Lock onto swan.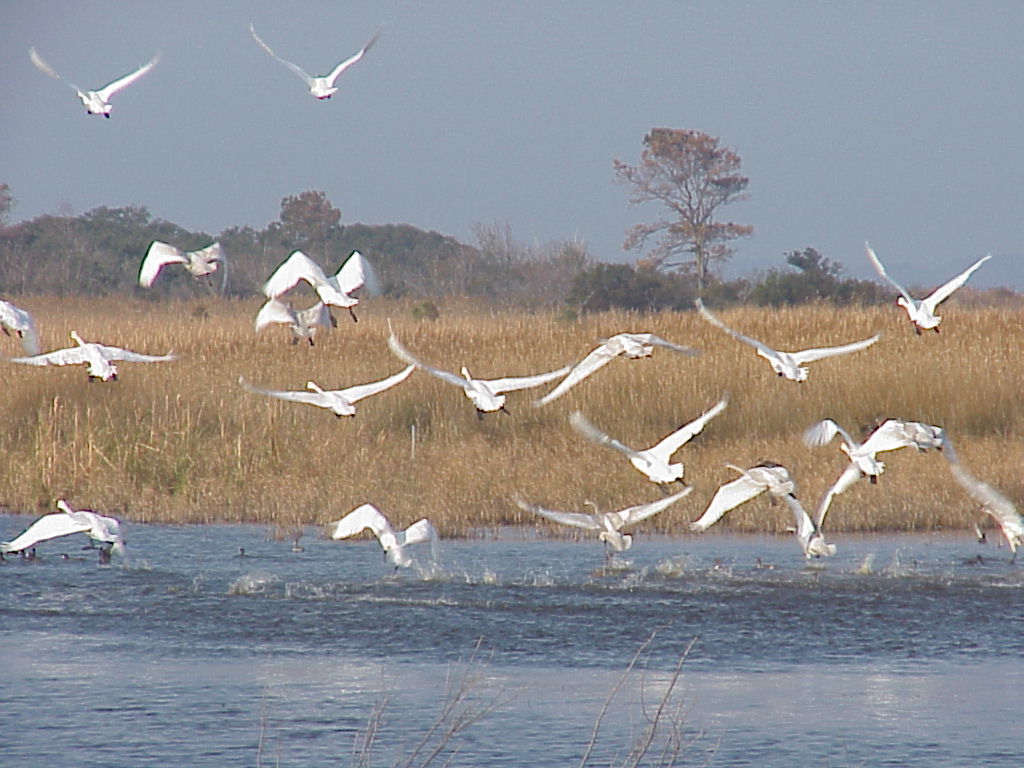
Locked: {"left": 9, "top": 328, "right": 182, "bottom": 378}.
